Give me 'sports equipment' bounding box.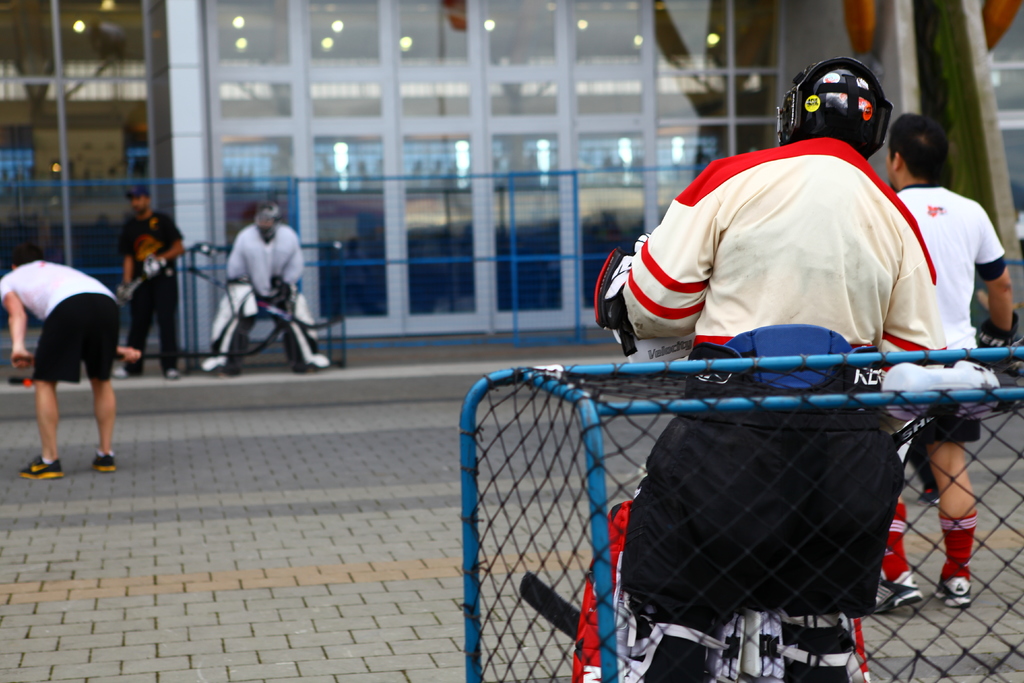
x1=254, y1=201, x2=280, y2=238.
